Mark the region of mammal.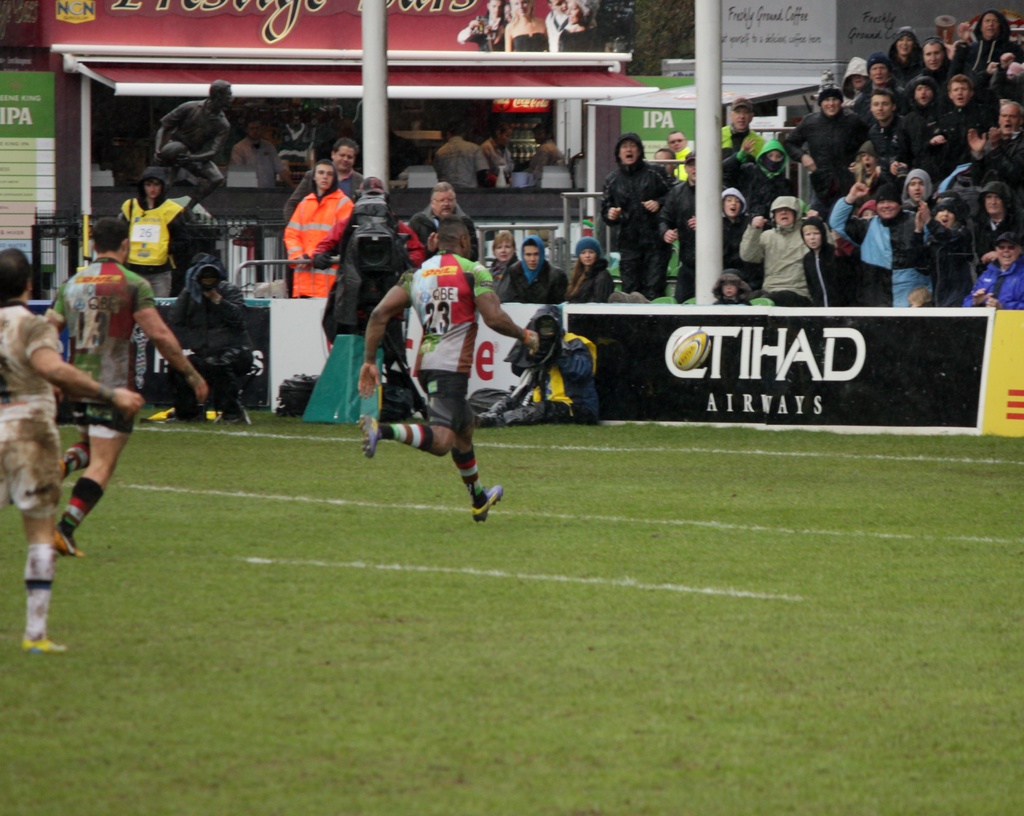
Region: locate(279, 159, 355, 301).
